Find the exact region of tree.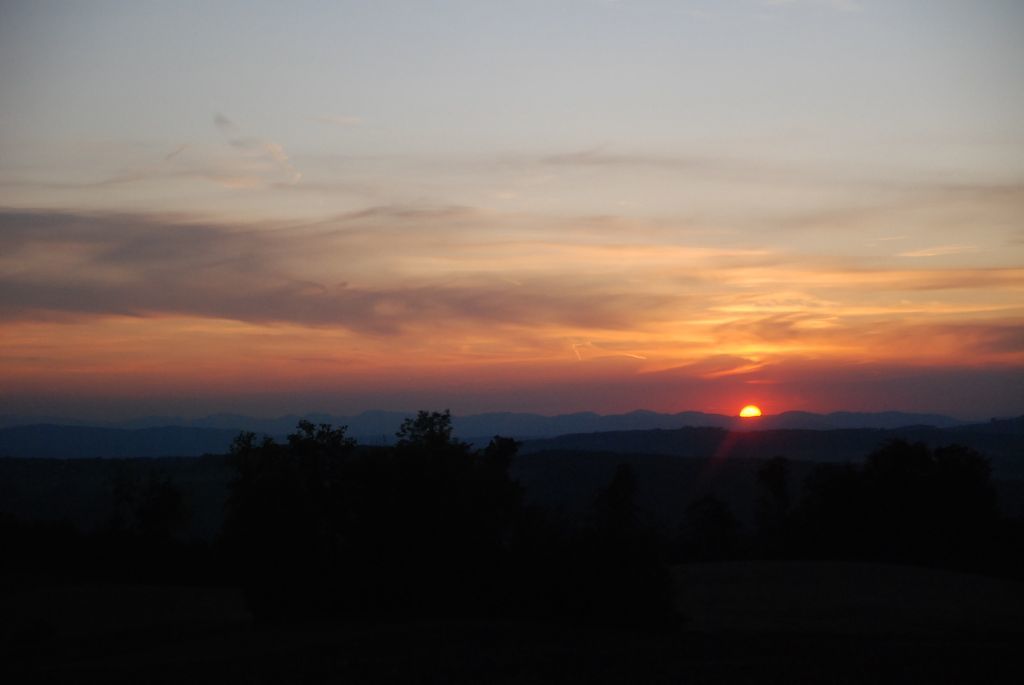
Exact region: 287,412,363,458.
